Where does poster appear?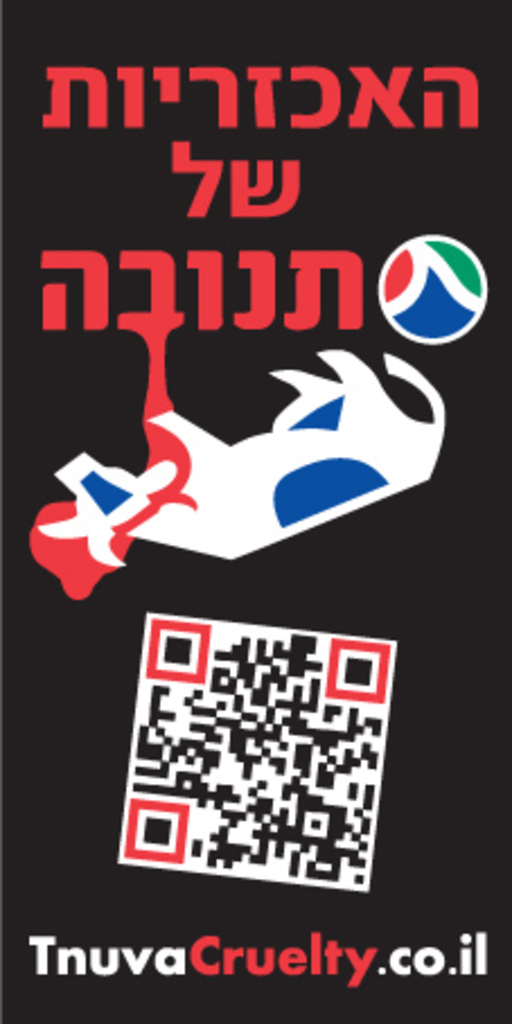
Appears at <bbox>0, 2, 510, 1022</bbox>.
